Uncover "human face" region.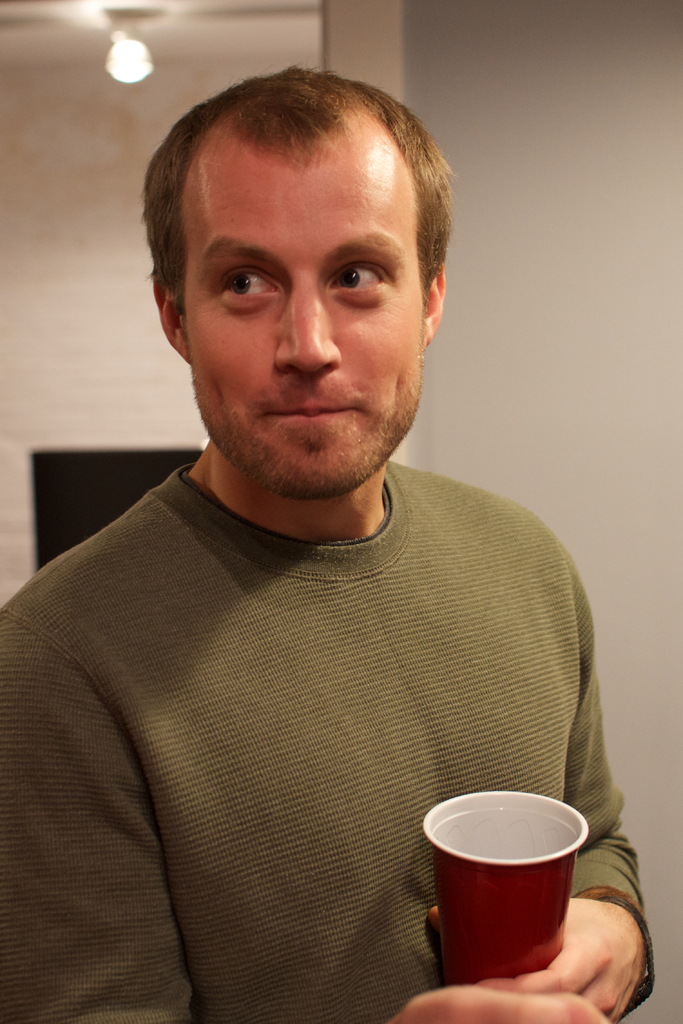
Uncovered: (184,108,440,502).
